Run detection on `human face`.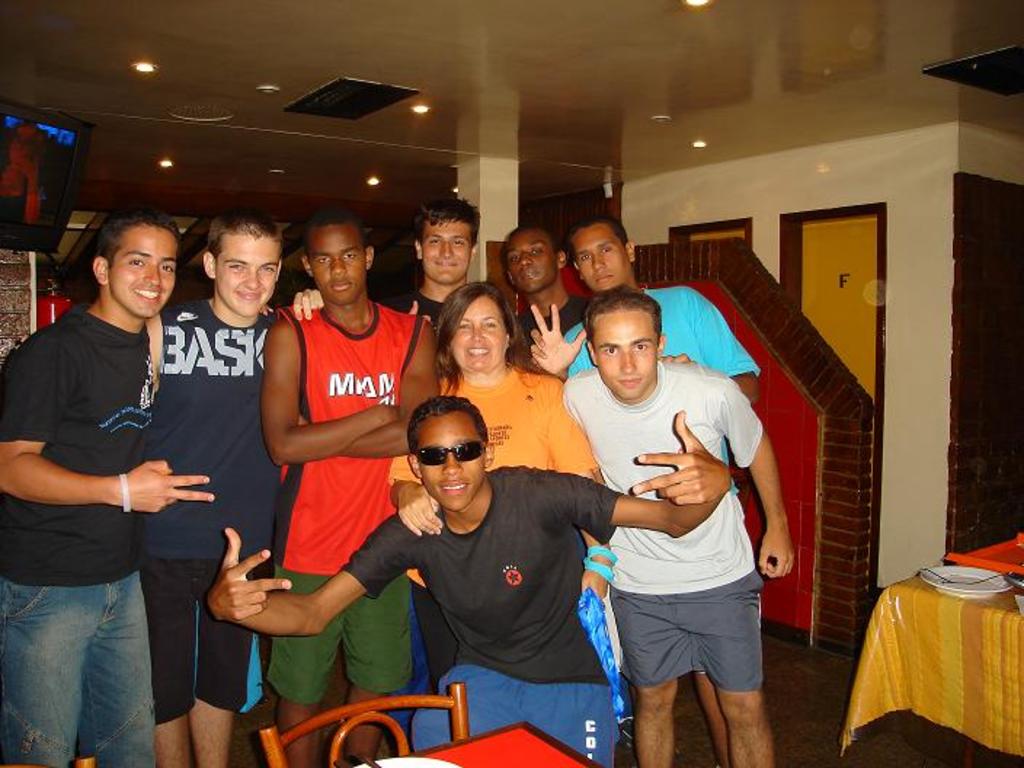
Result: BBox(451, 295, 505, 371).
